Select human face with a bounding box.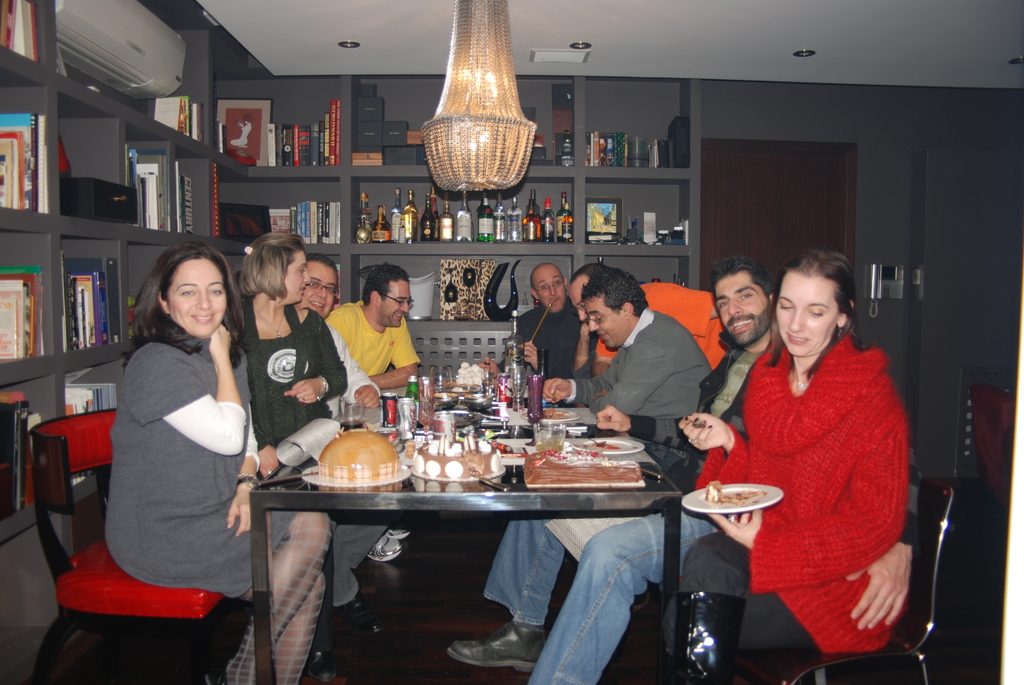
crop(171, 258, 225, 335).
